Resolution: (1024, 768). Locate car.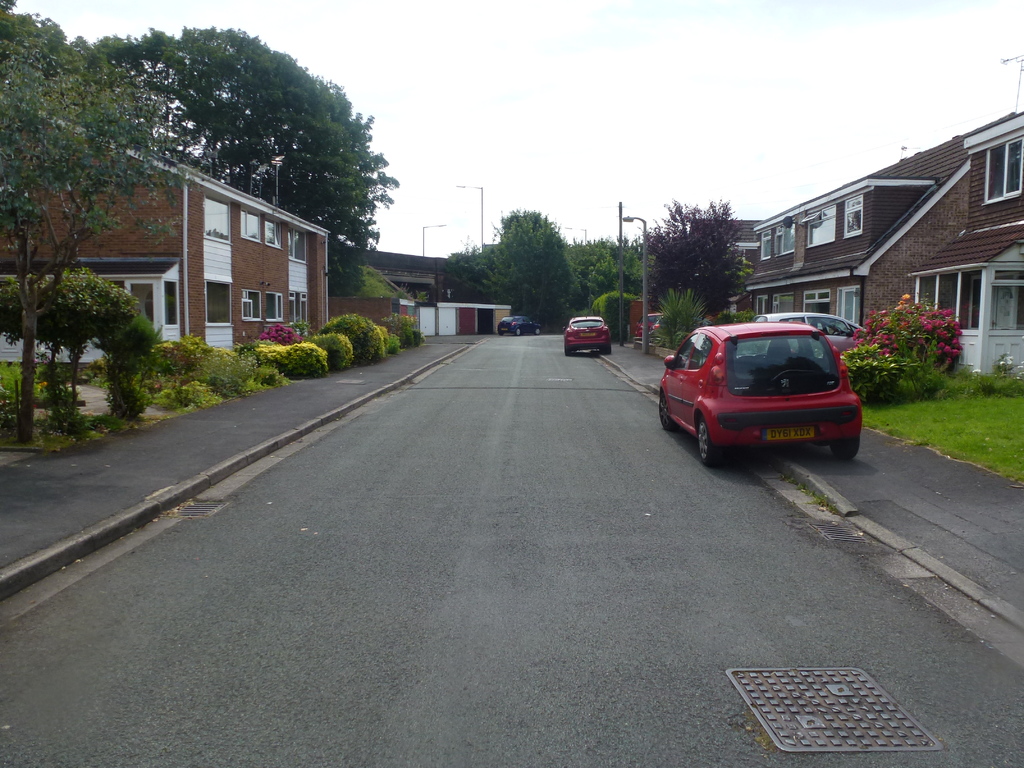
box=[563, 312, 611, 356].
